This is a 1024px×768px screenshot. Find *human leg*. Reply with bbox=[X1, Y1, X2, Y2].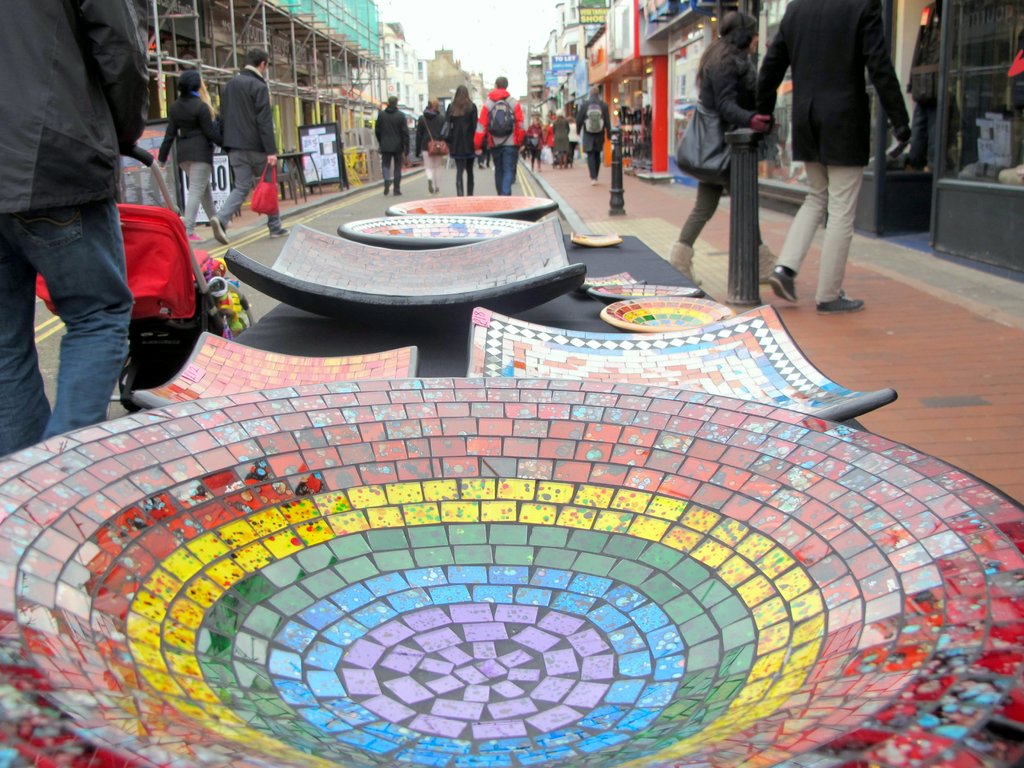
bbox=[3, 230, 36, 450].
